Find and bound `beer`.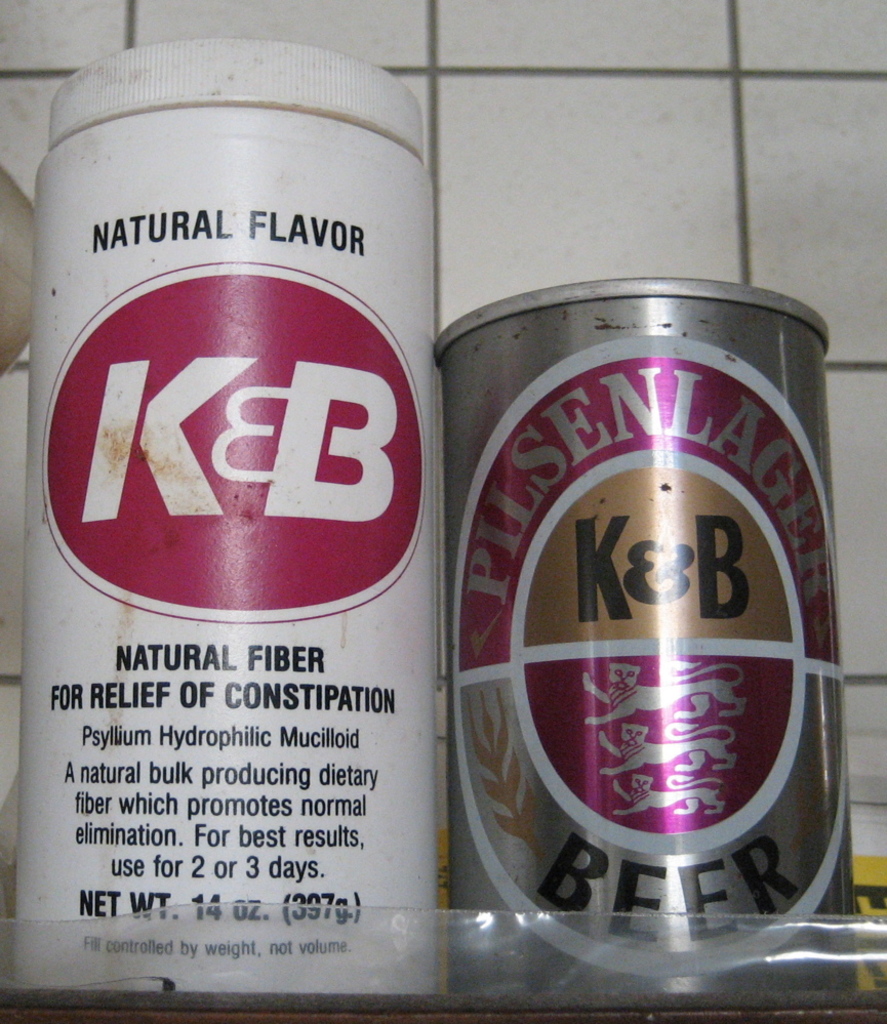
Bound: Rect(16, 10, 448, 989).
